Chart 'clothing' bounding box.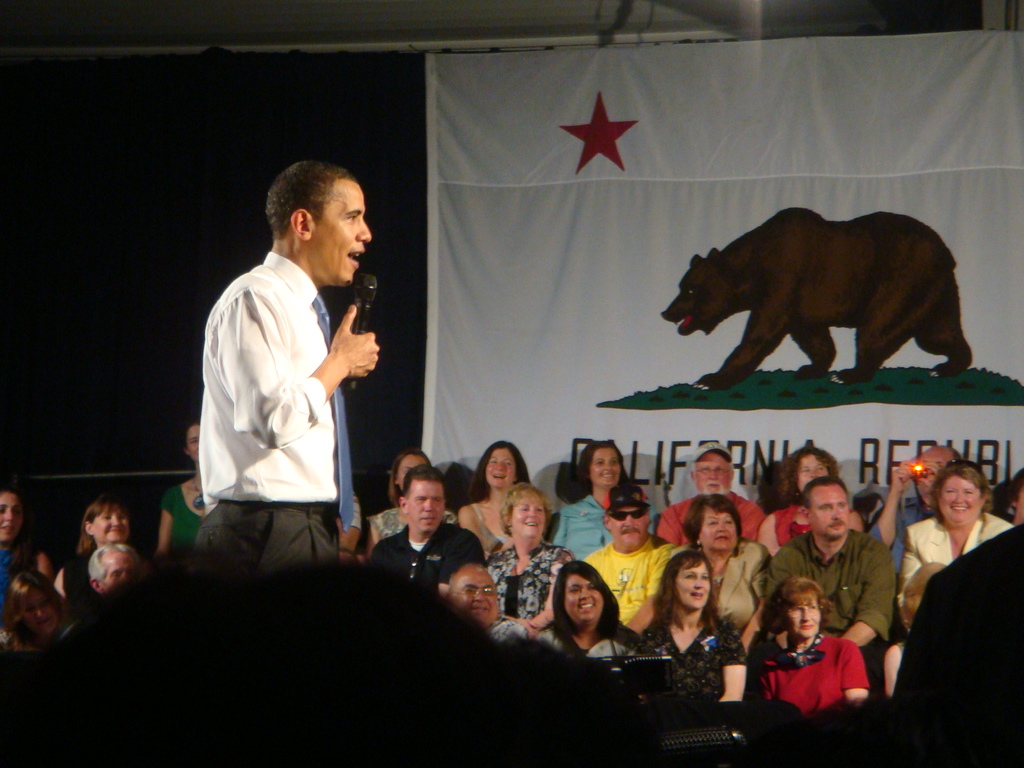
Charted: [761, 506, 859, 543].
